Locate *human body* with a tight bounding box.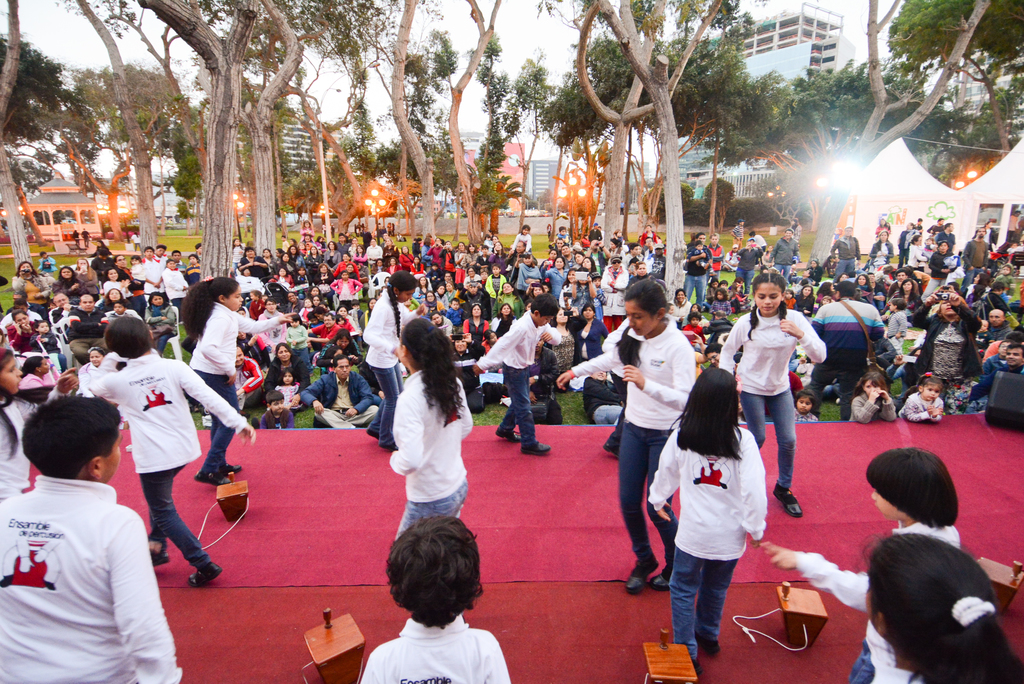
<region>653, 427, 767, 672</region>.
